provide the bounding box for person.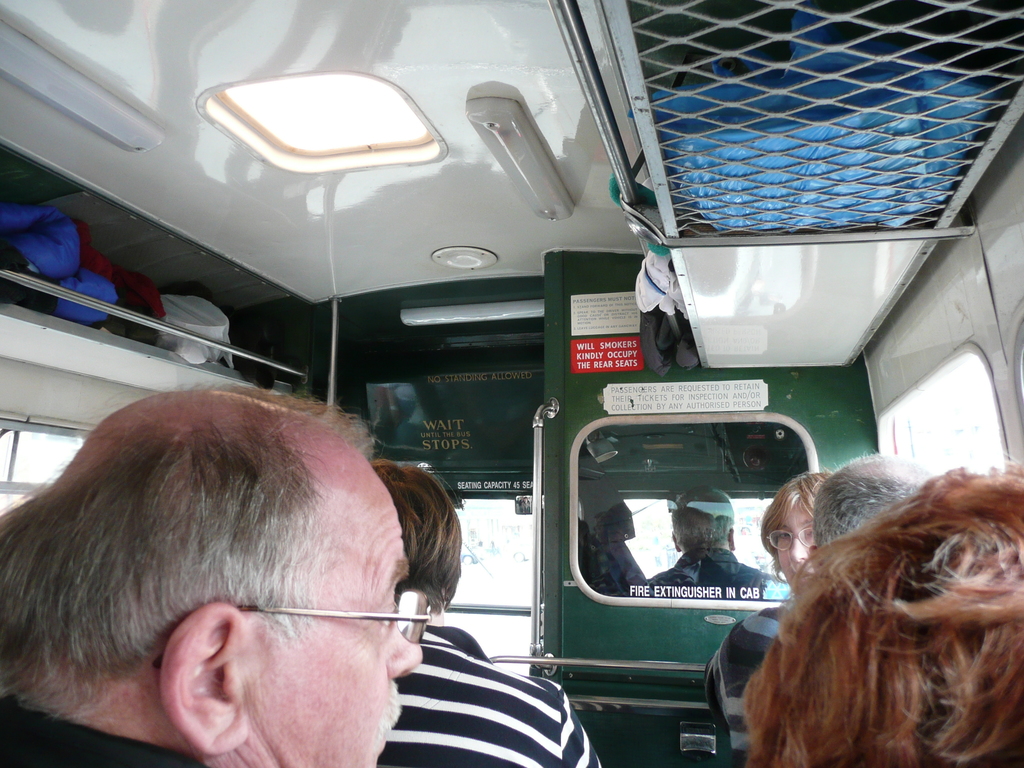
(2, 374, 463, 767).
